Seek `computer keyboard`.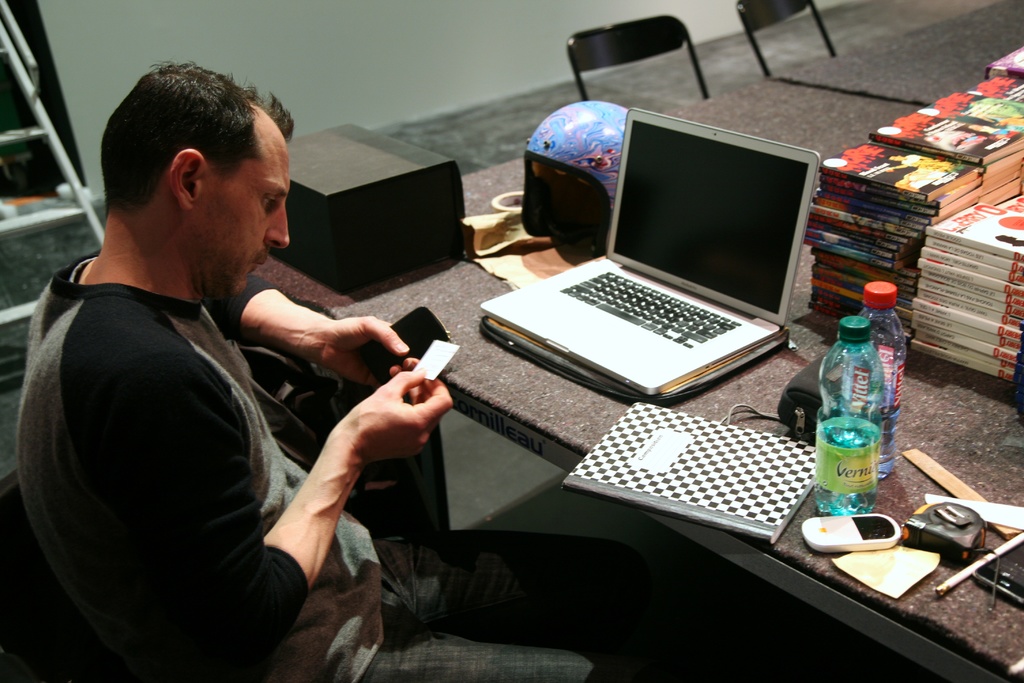
BBox(555, 267, 742, 350).
